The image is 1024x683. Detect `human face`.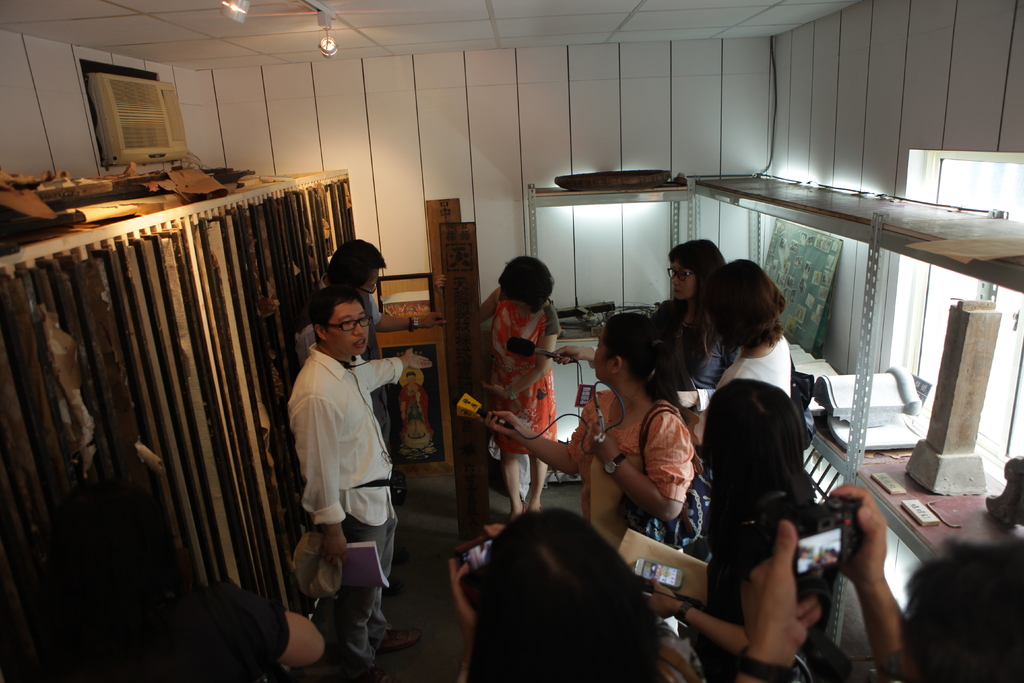
Detection: <bbox>594, 329, 614, 378</bbox>.
